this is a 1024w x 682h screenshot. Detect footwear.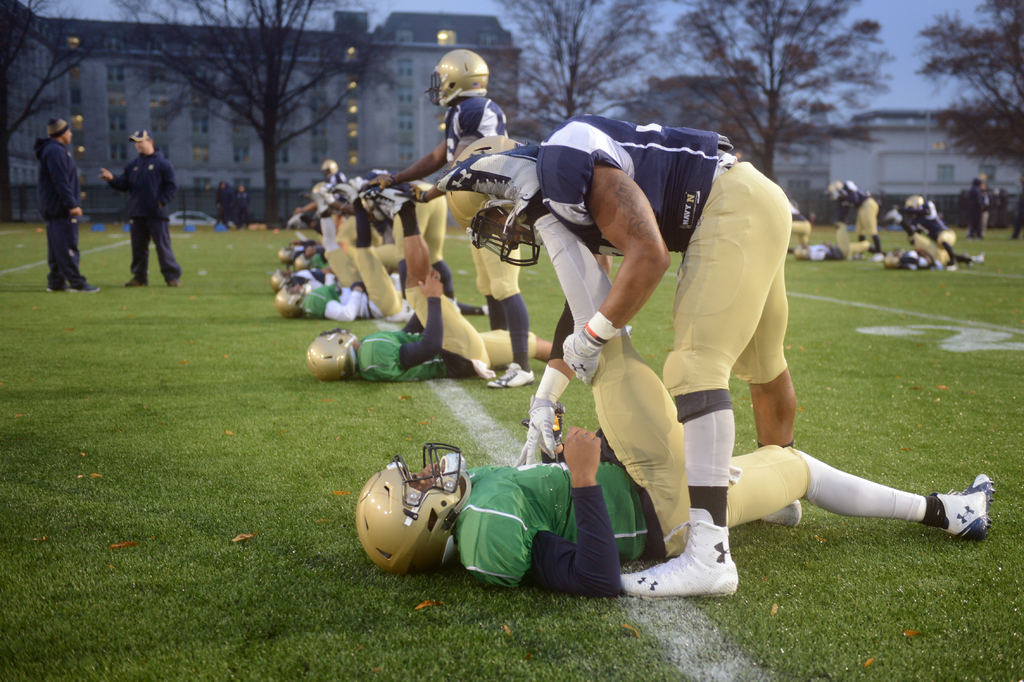
pyautogui.locateOnScreen(66, 281, 102, 291).
